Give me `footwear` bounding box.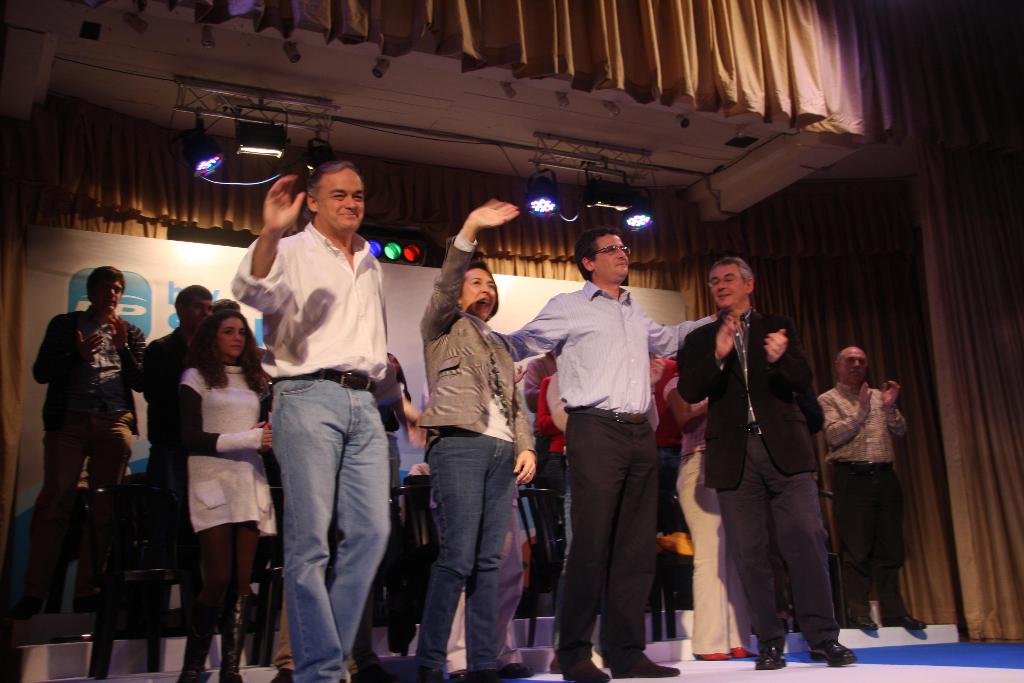
locate(730, 648, 756, 663).
